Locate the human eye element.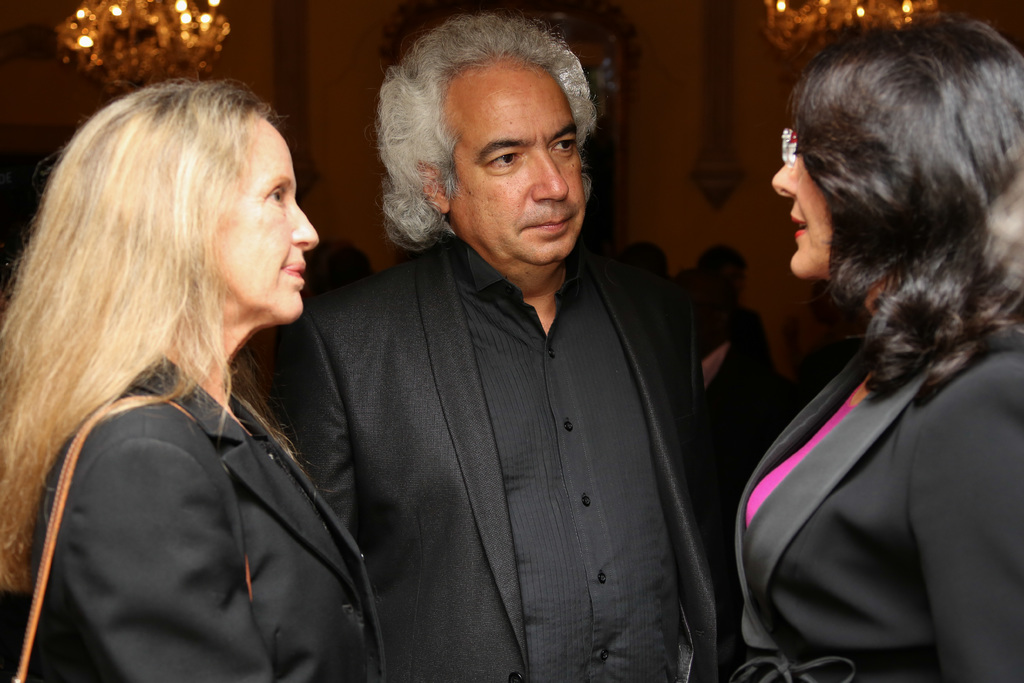
Element bbox: region(264, 186, 287, 209).
